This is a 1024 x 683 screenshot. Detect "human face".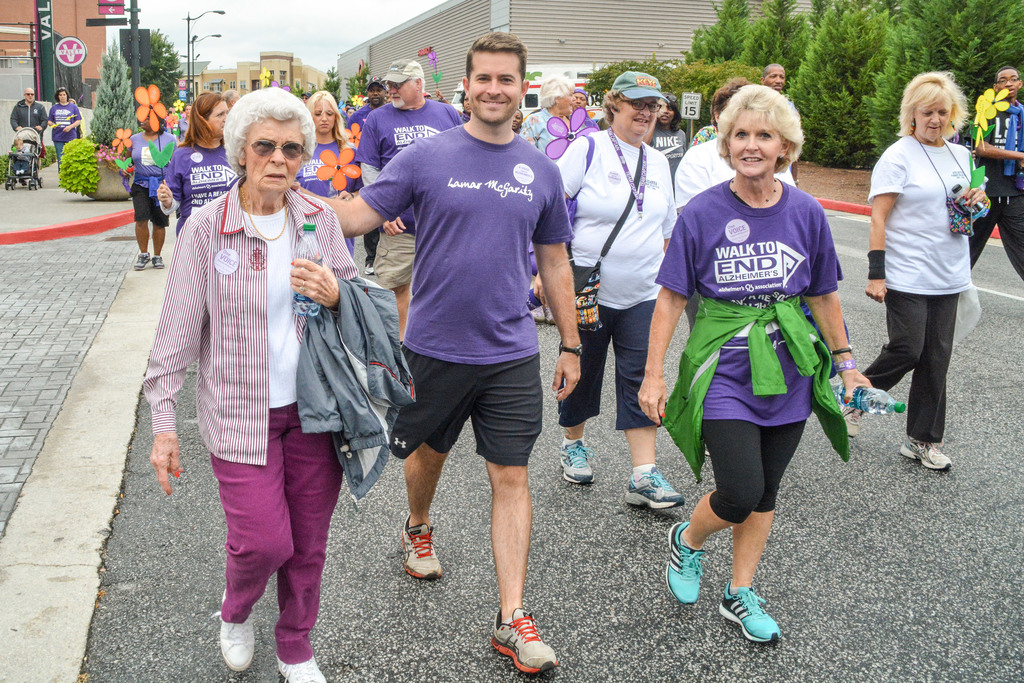
l=185, t=106, r=190, b=117.
